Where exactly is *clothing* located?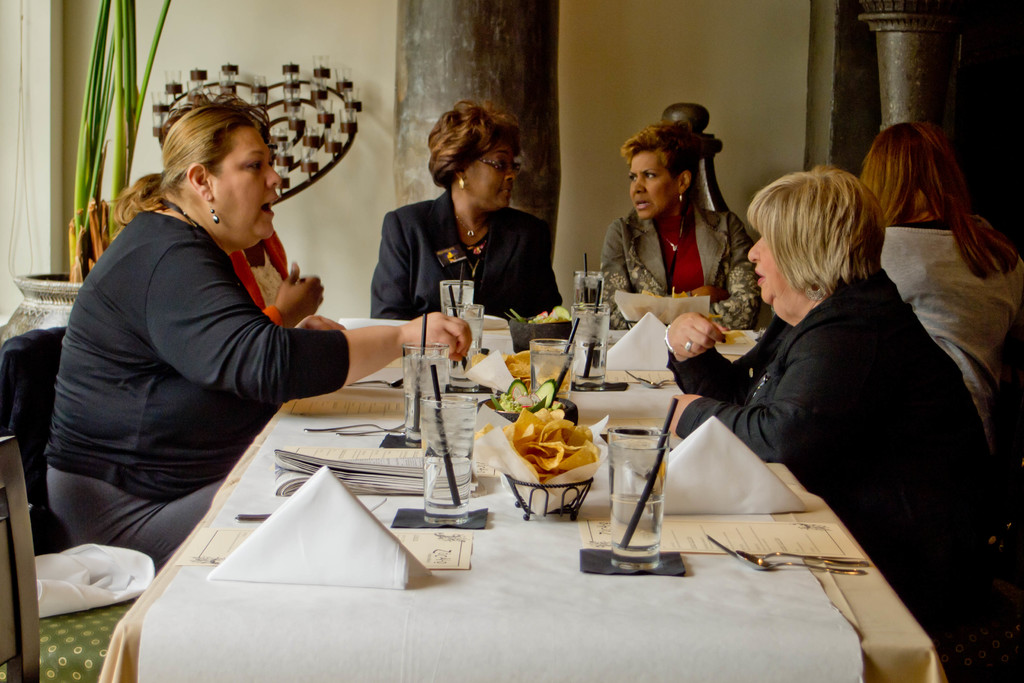
Its bounding box is select_region(222, 229, 316, 325).
